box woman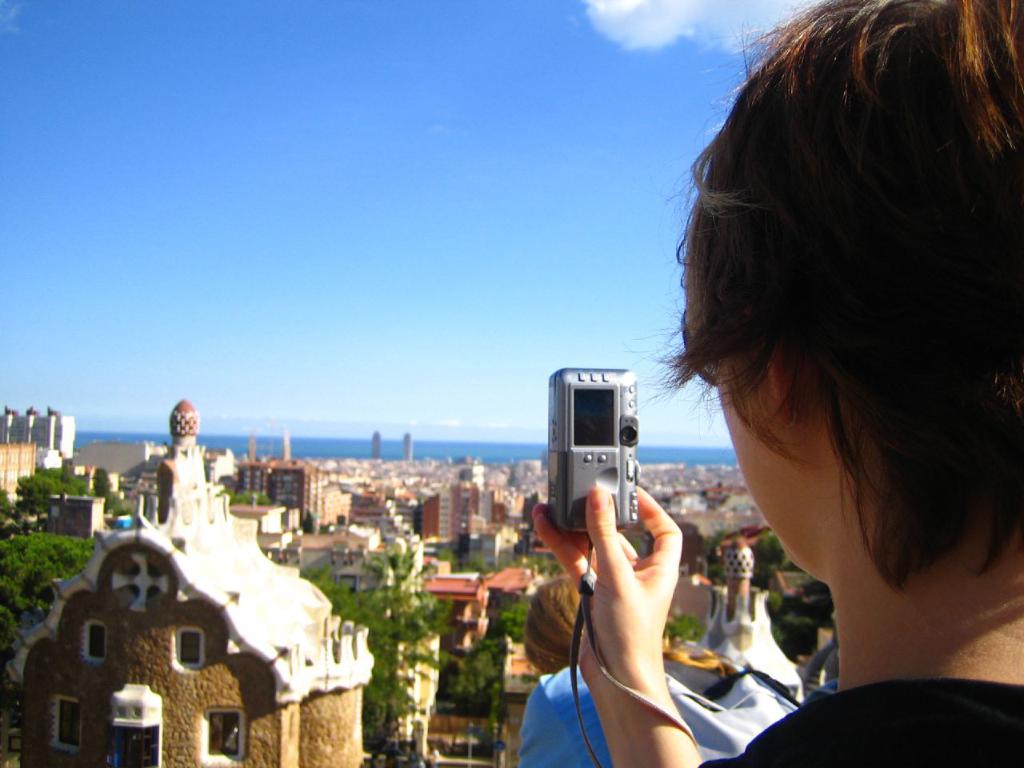
box=[528, 0, 1023, 767]
